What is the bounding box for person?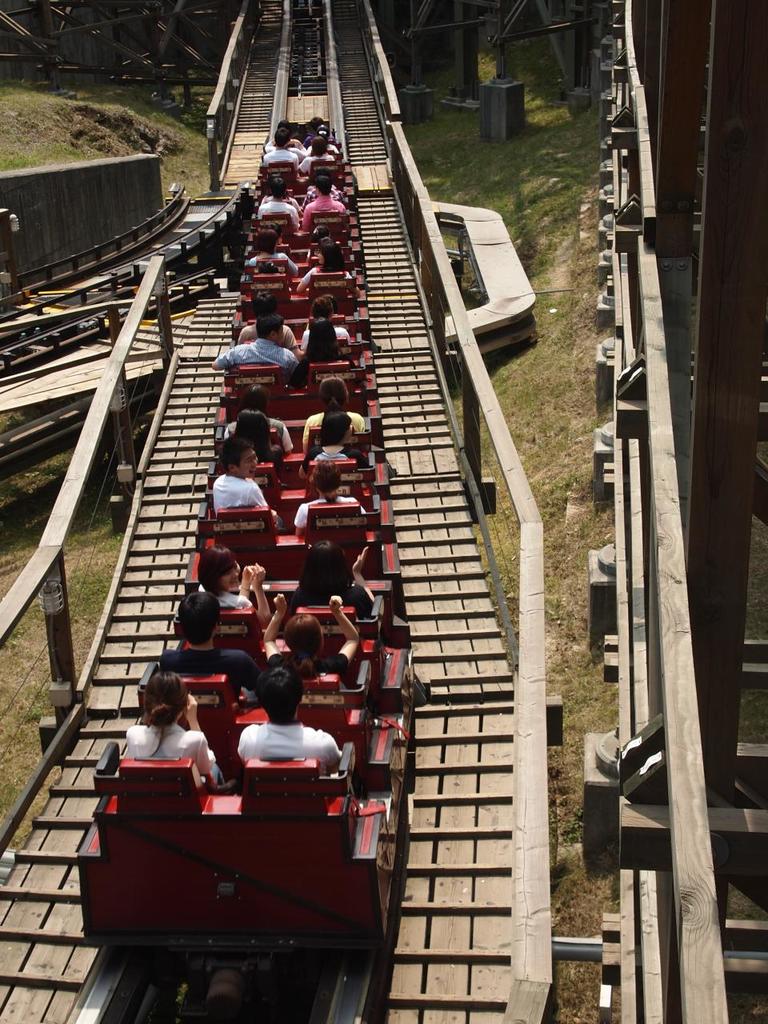
[126, 669, 201, 803].
